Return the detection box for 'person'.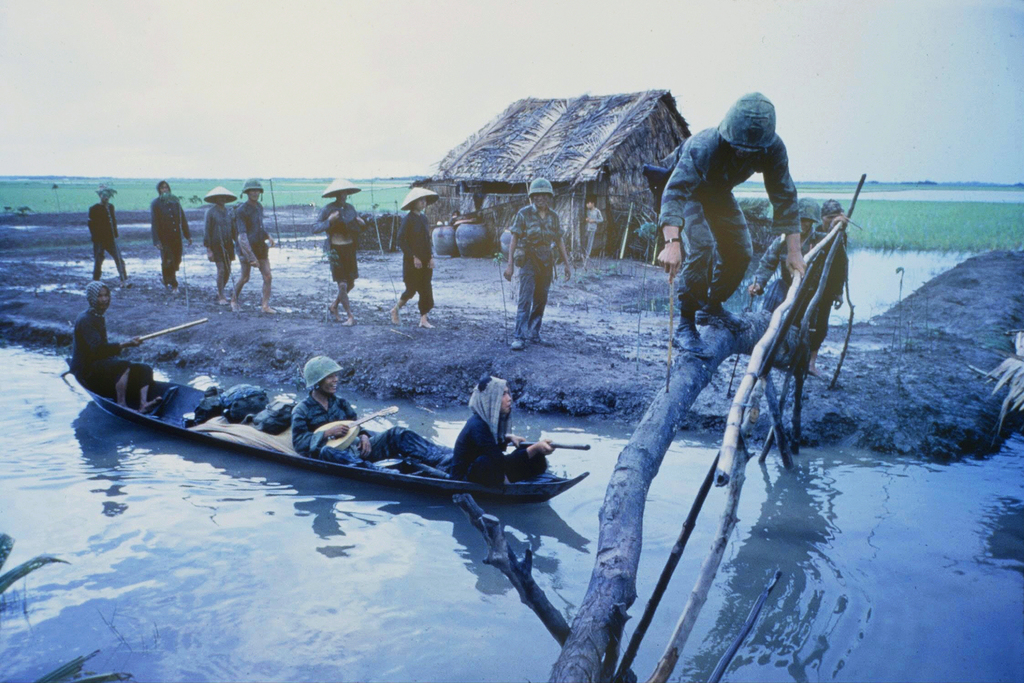
rect(744, 198, 826, 342).
